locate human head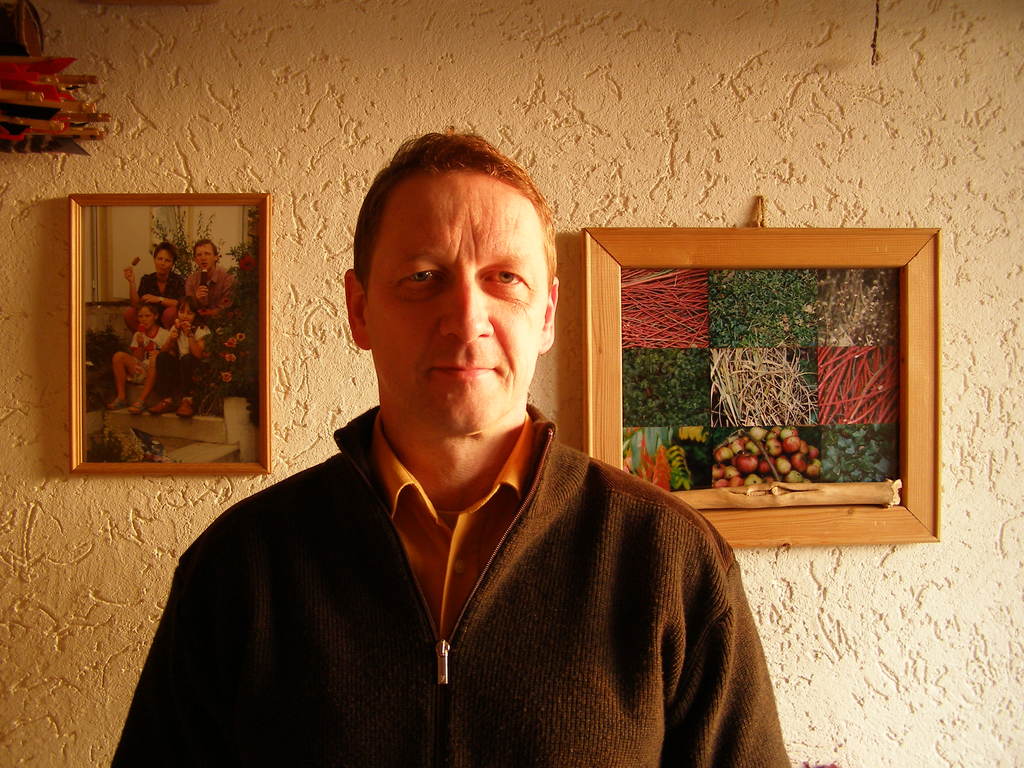
left=177, top=295, right=200, bottom=323
